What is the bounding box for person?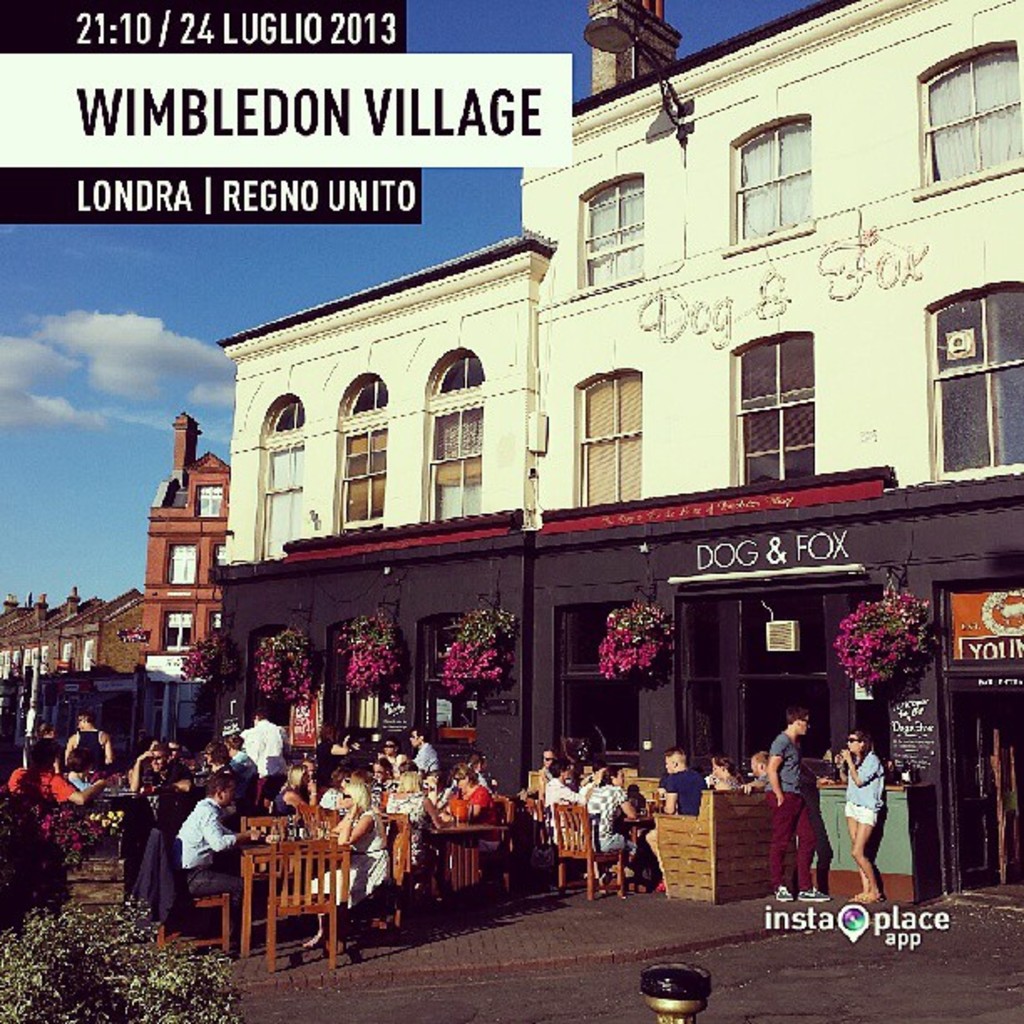
211:733:239:765.
